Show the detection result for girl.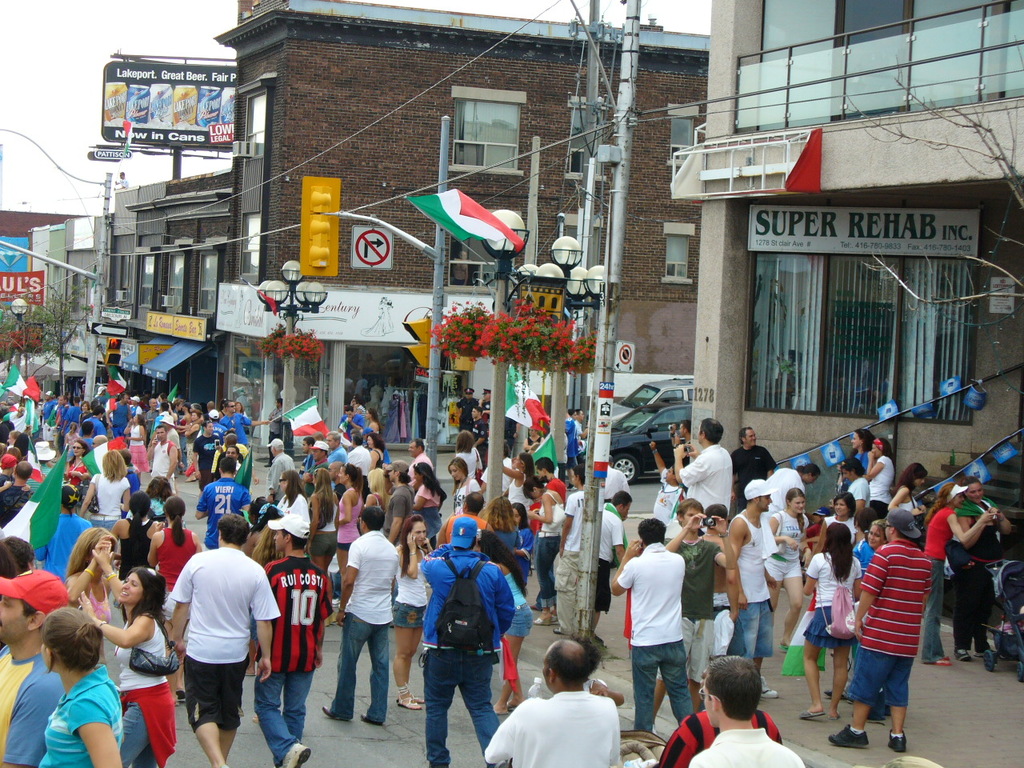
(88,457,130,528).
